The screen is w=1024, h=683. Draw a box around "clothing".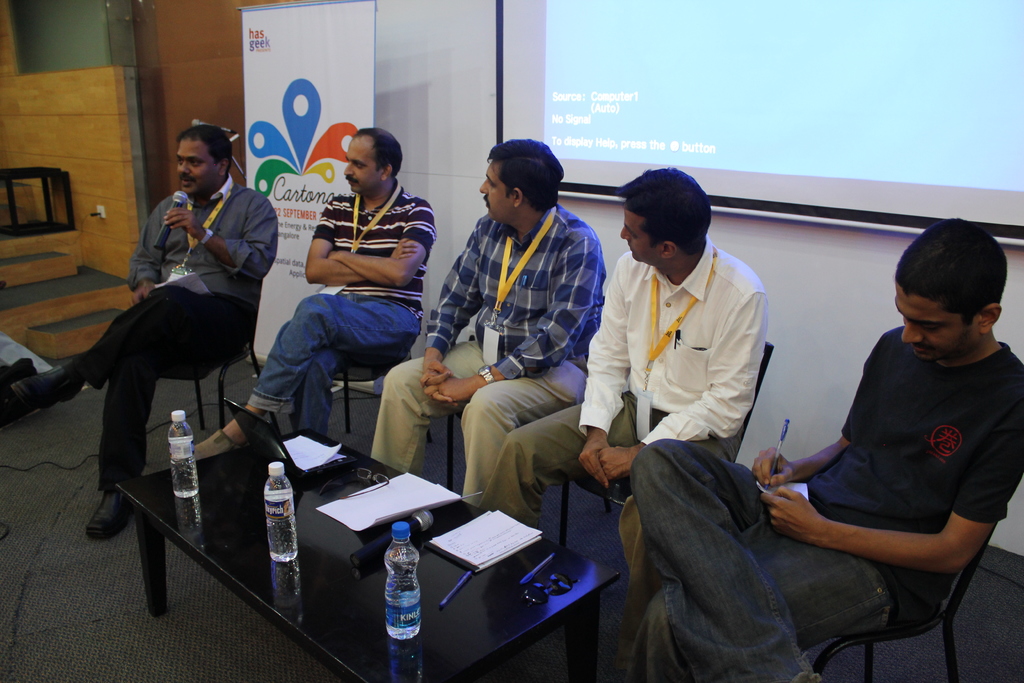
(left=423, top=202, right=604, bottom=375).
